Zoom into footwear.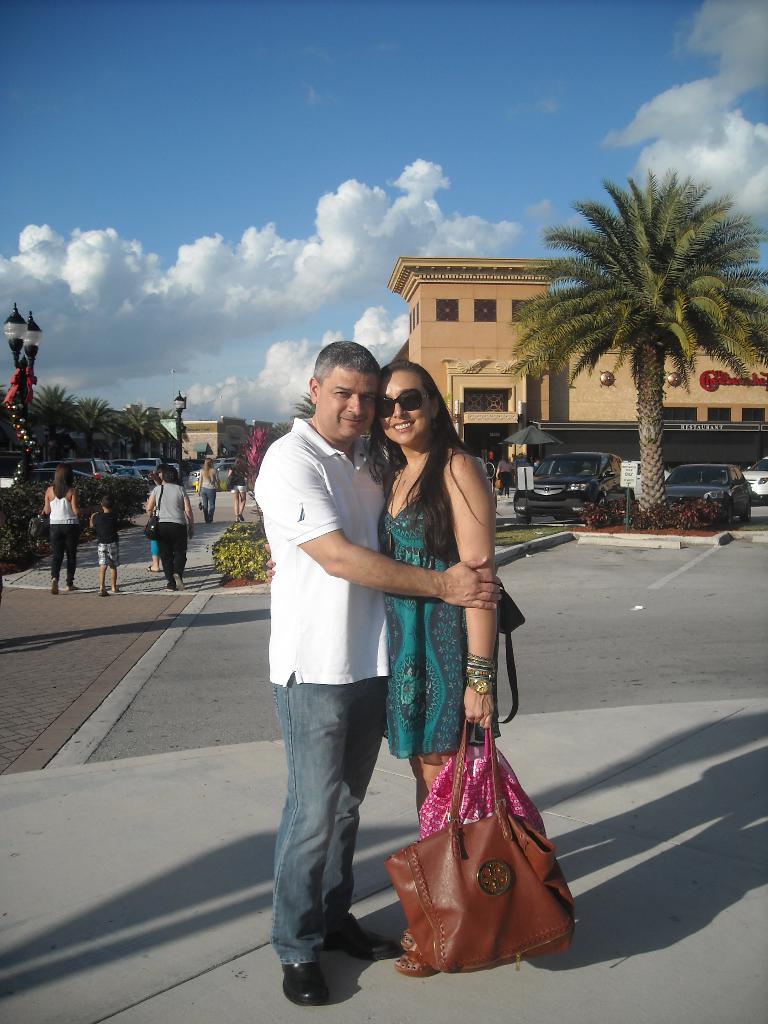
Zoom target: [67,584,75,591].
